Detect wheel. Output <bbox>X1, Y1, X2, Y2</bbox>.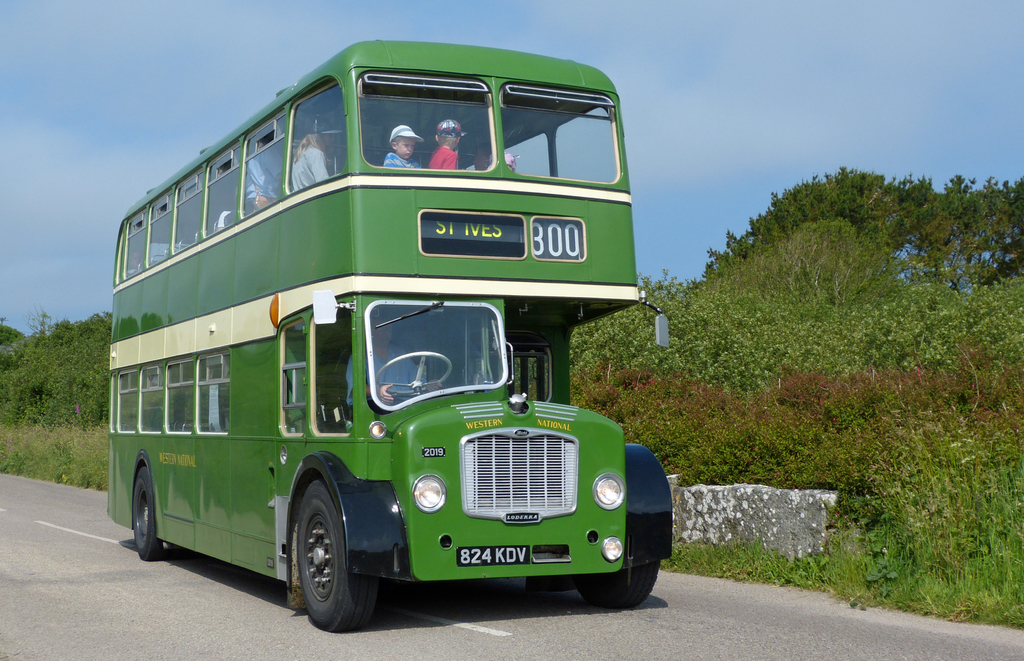
<bbox>129, 468, 167, 564</bbox>.
